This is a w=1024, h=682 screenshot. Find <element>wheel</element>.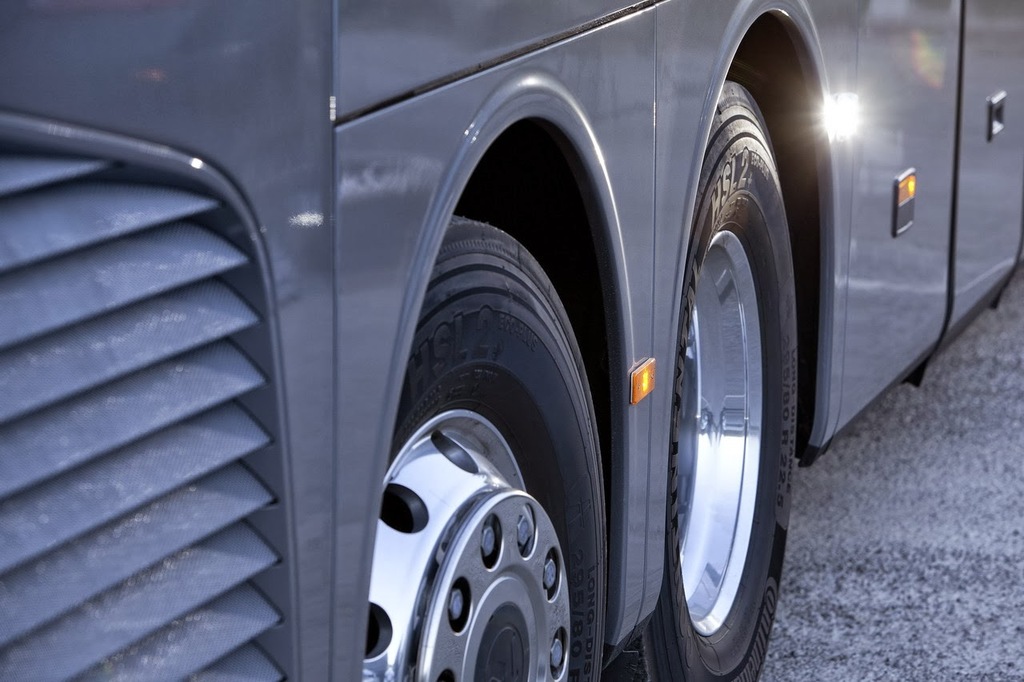
Bounding box: (358,216,602,676).
